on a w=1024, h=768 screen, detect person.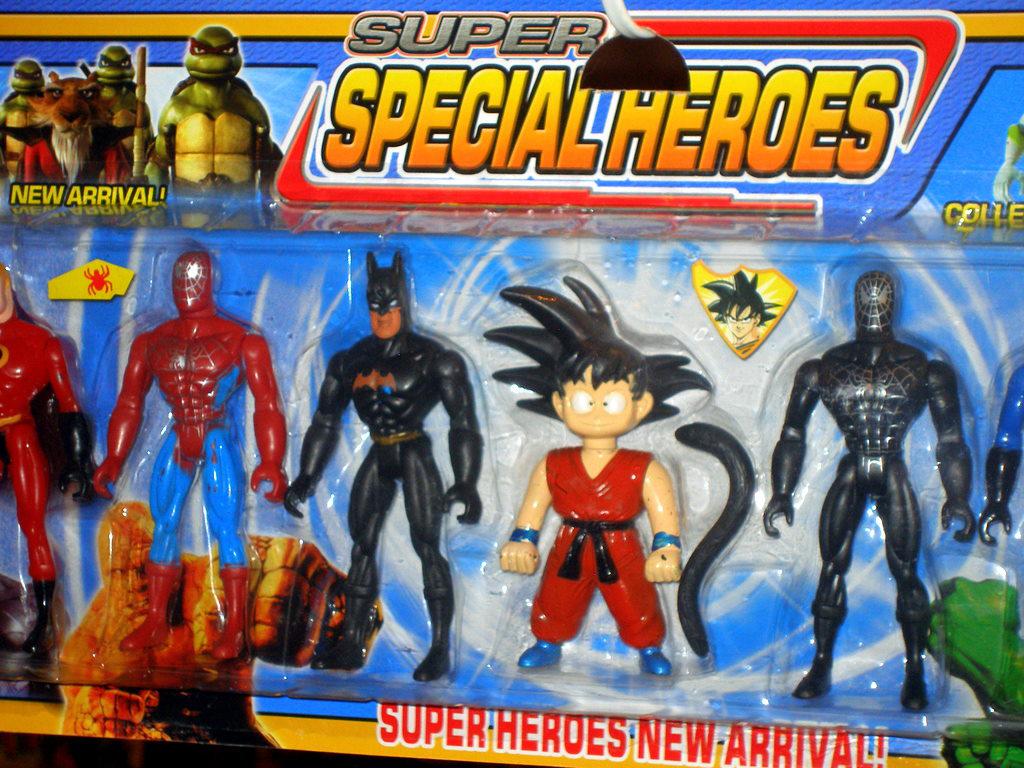
crop(498, 340, 681, 674).
